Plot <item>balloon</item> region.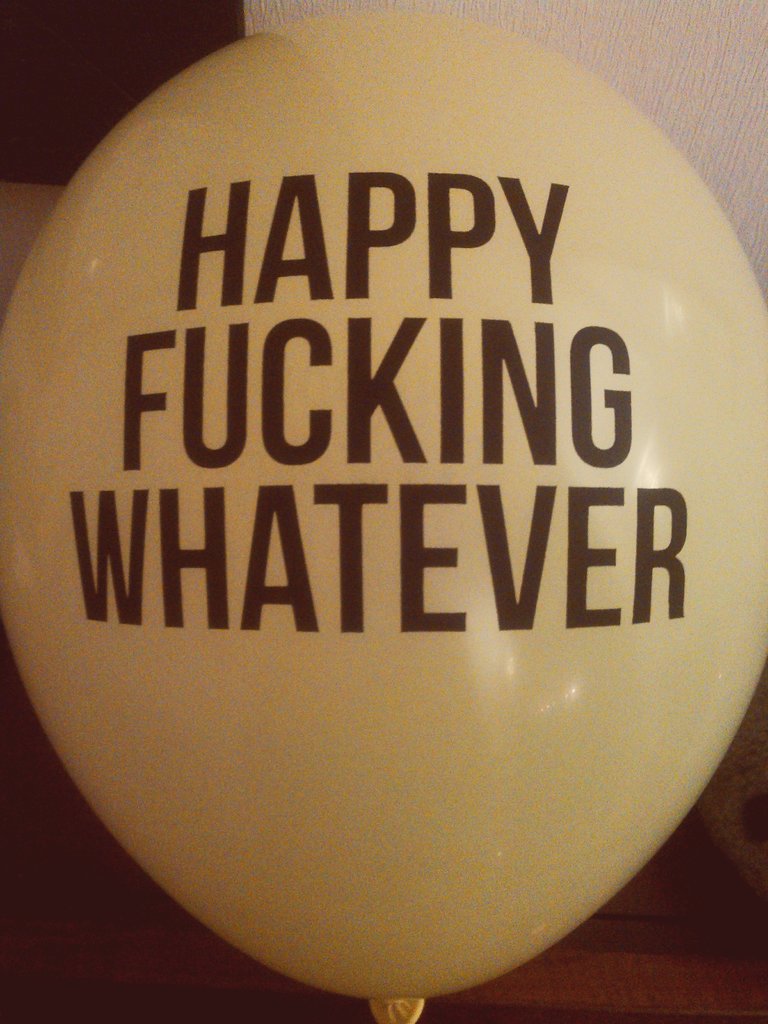
Plotted at l=0, t=4, r=767, b=1023.
